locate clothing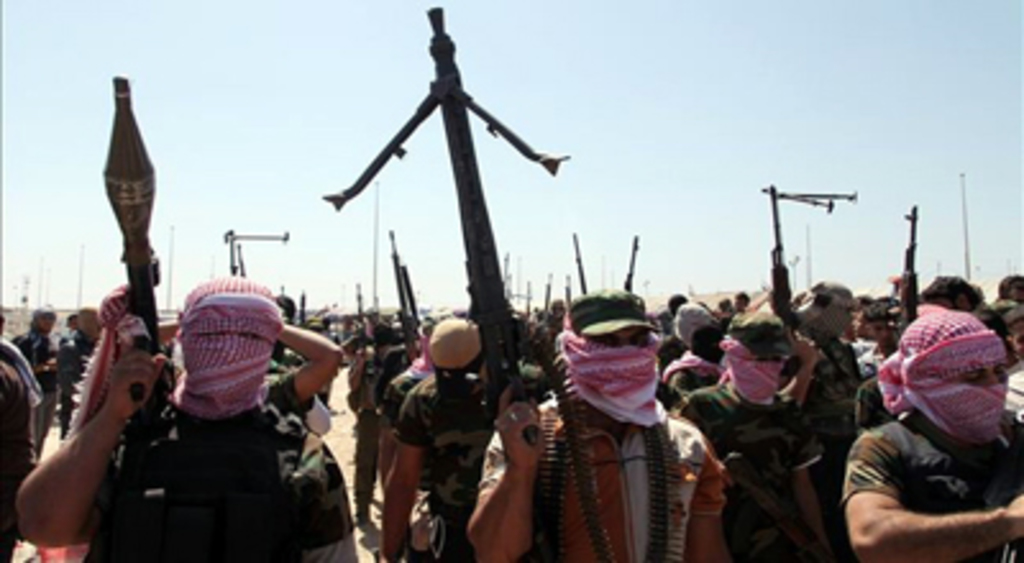
<box>351,361,381,507</box>
